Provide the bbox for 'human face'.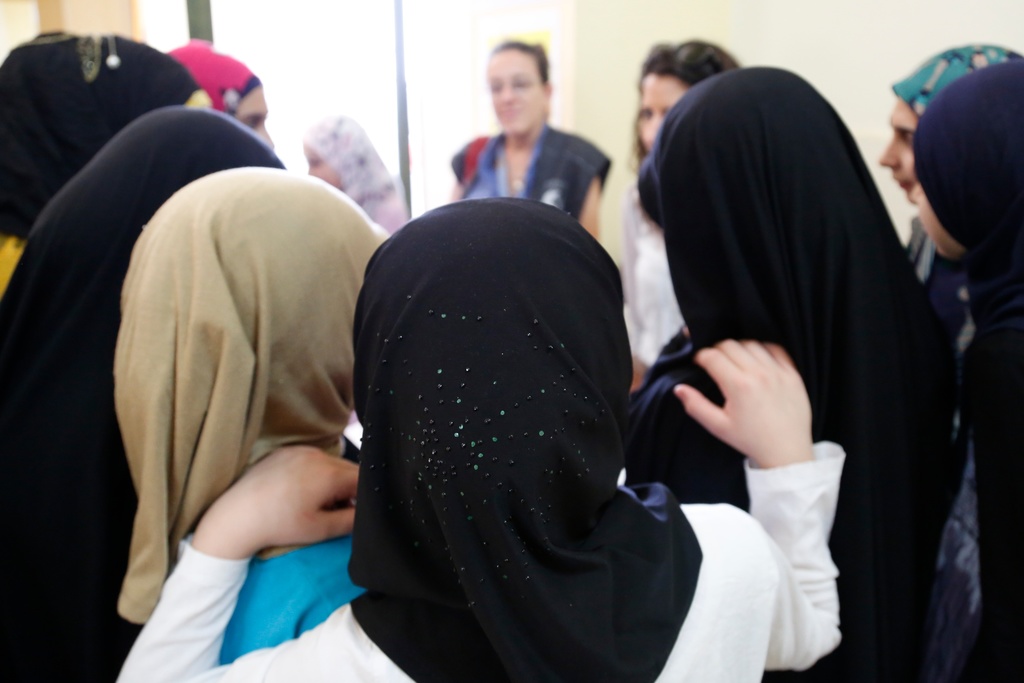
BBox(488, 54, 536, 138).
